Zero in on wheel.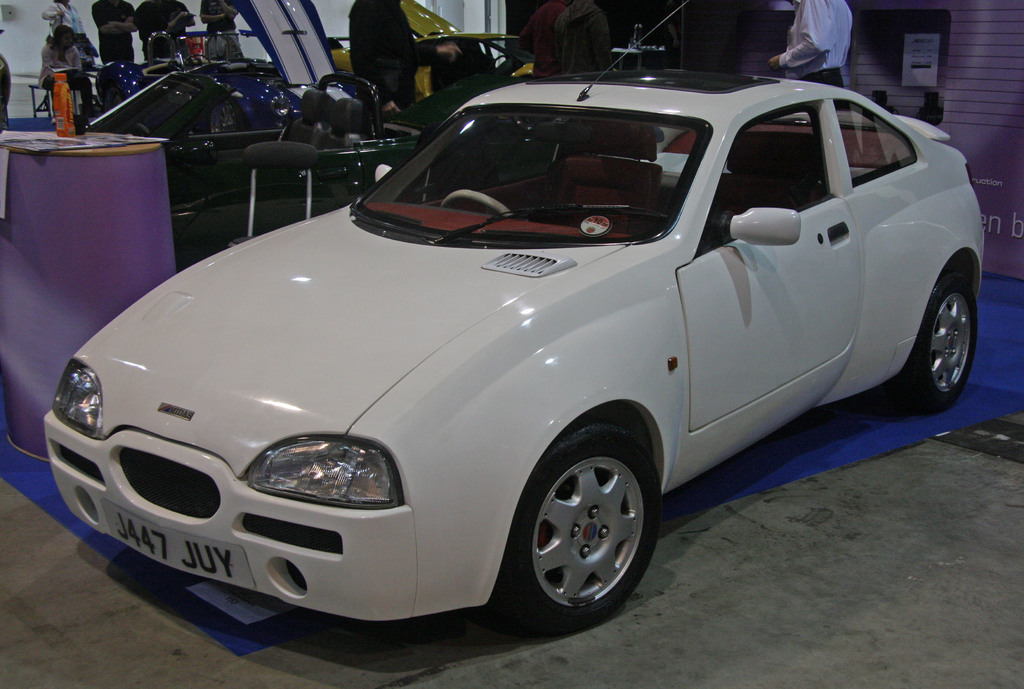
Zeroed in: left=210, top=100, right=240, bottom=135.
